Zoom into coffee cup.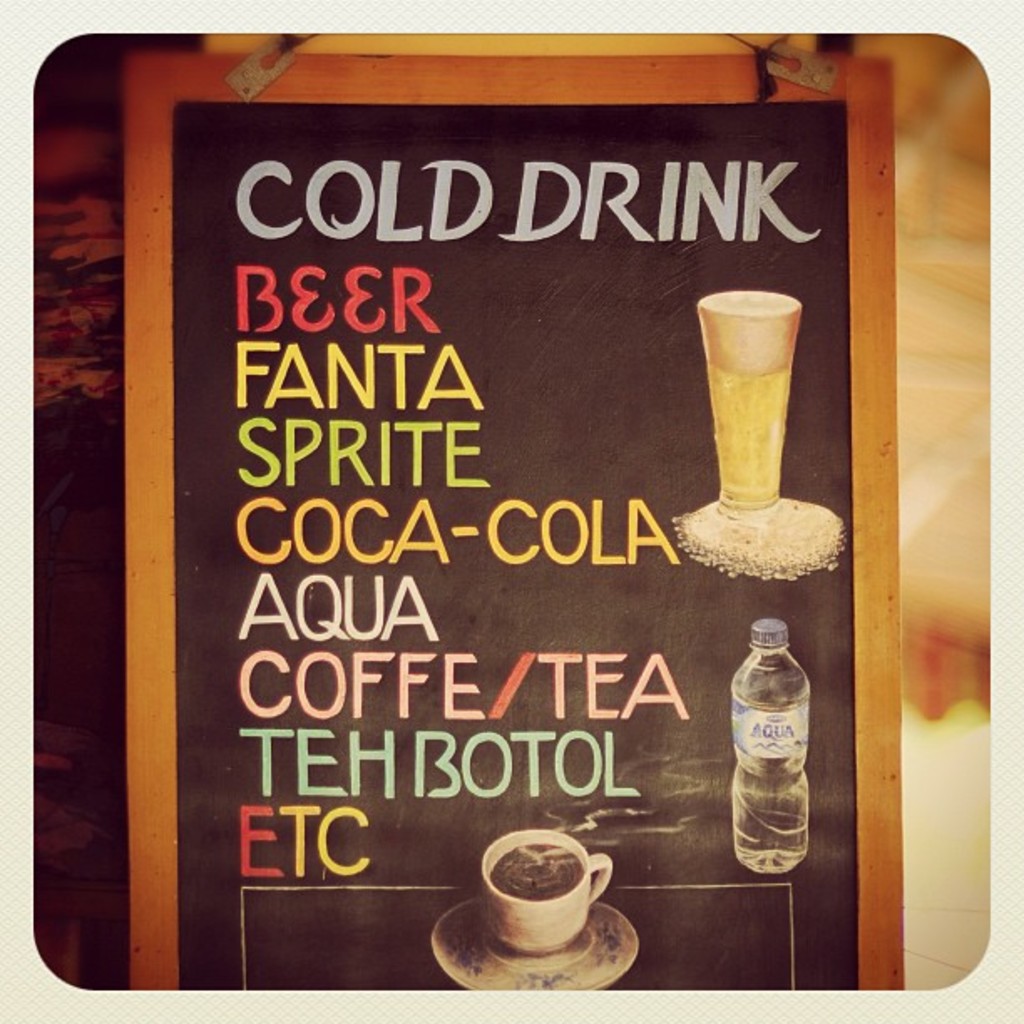
Zoom target: box=[479, 830, 617, 952].
